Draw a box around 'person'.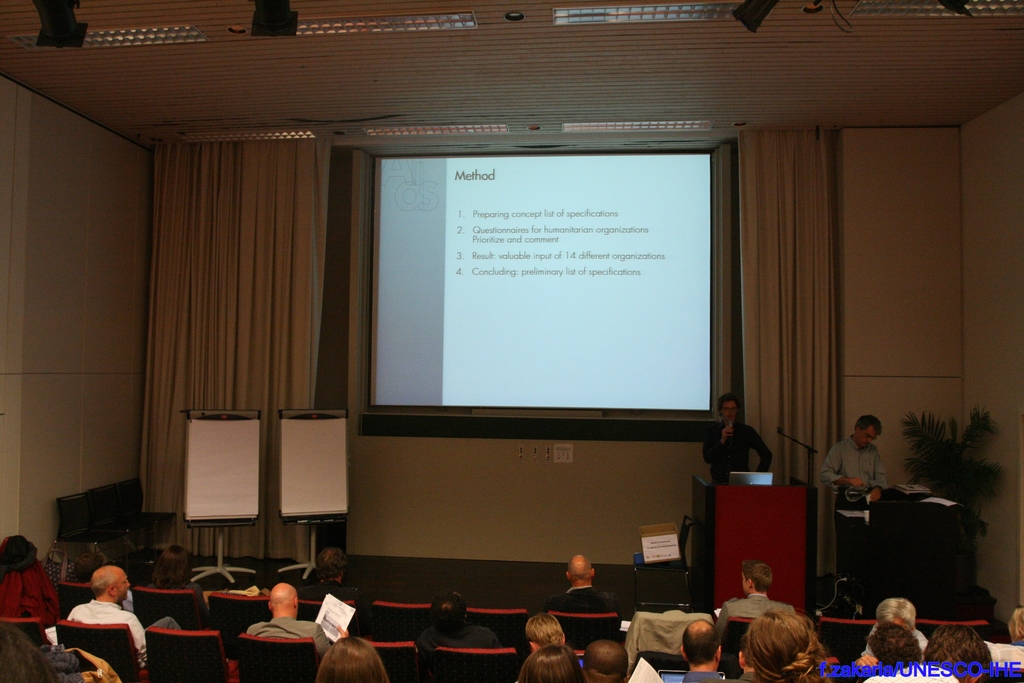
(67,562,188,671).
